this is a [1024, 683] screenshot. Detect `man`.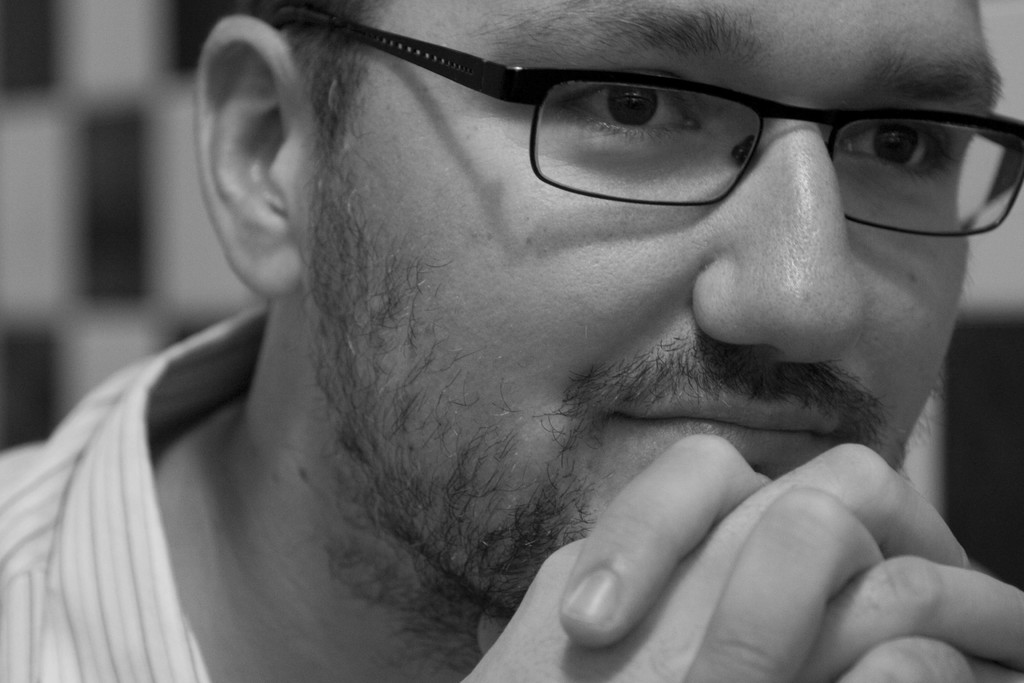
(0,0,1023,613).
